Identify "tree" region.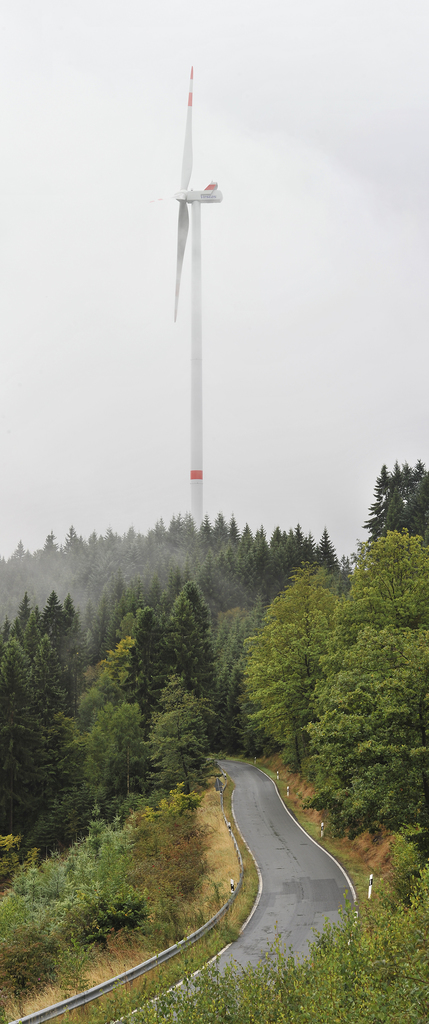
Region: <box>239,572,349,778</box>.
